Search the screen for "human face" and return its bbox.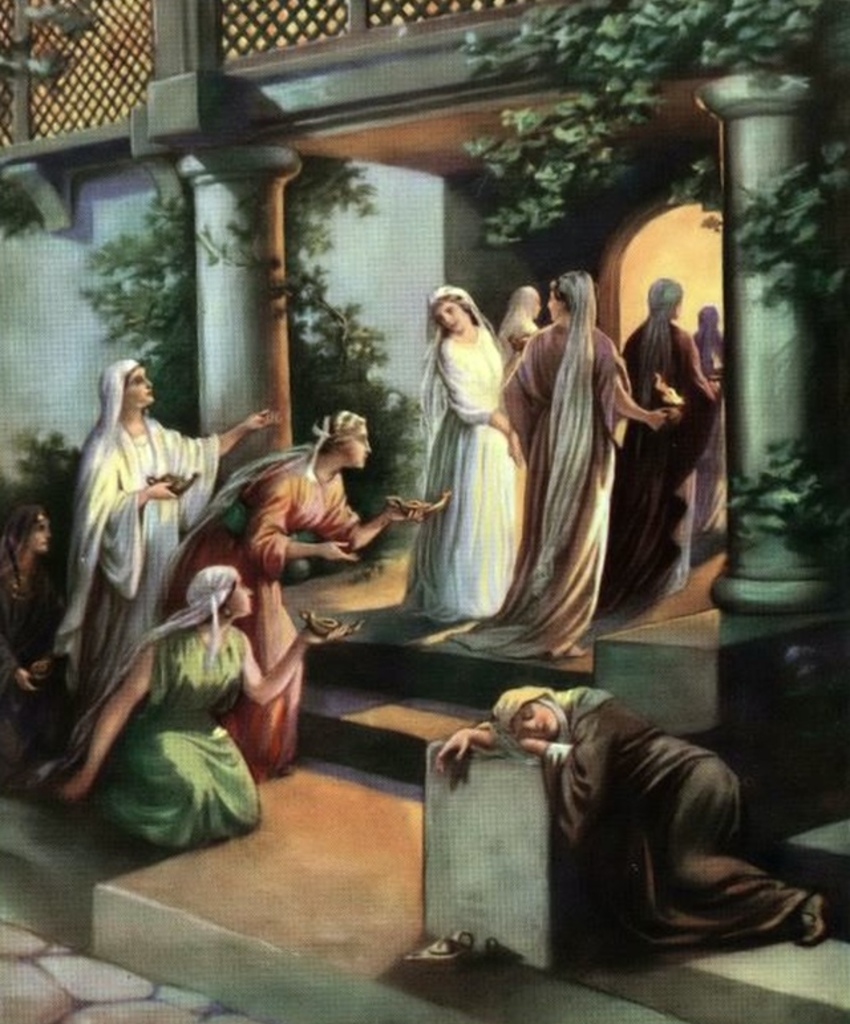
Found: [546, 290, 563, 321].
